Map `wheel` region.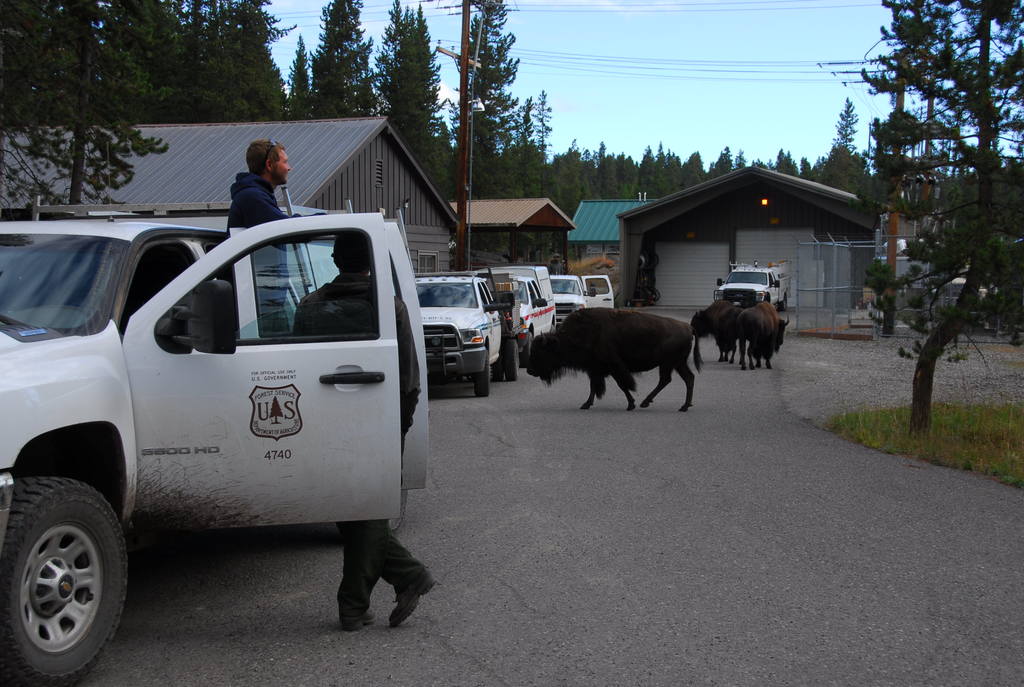
Mapped to (left=505, top=341, right=518, bottom=380).
